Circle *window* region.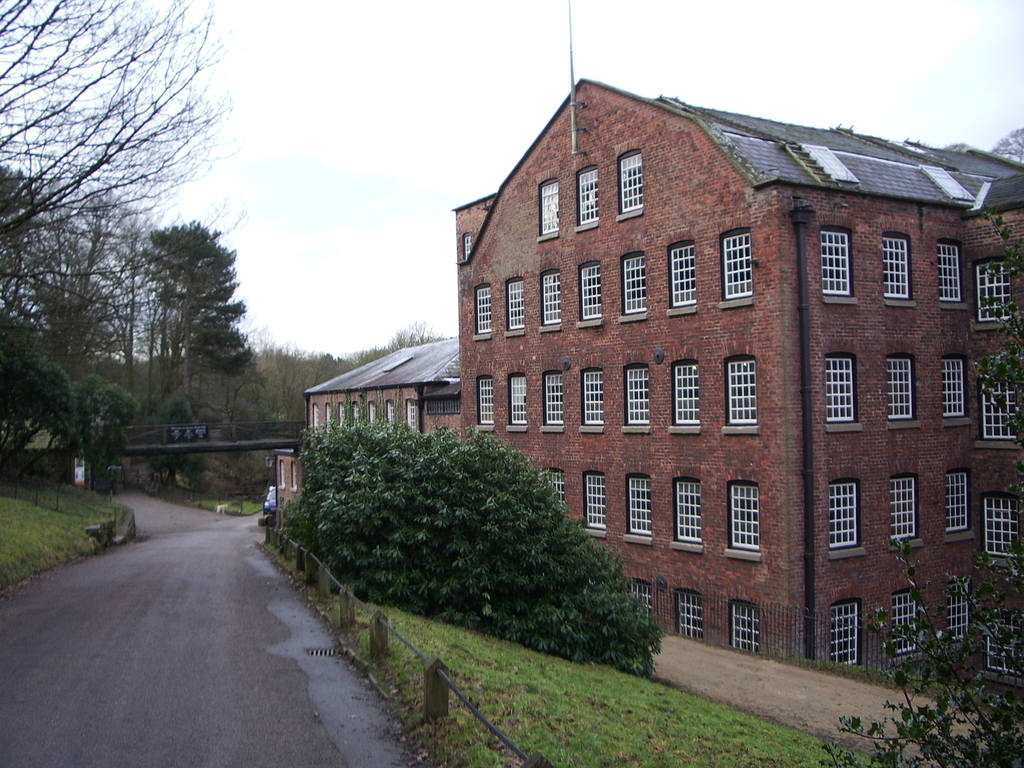
Region: {"left": 722, "top": 356, "right": 759, "bottom": 434}.
